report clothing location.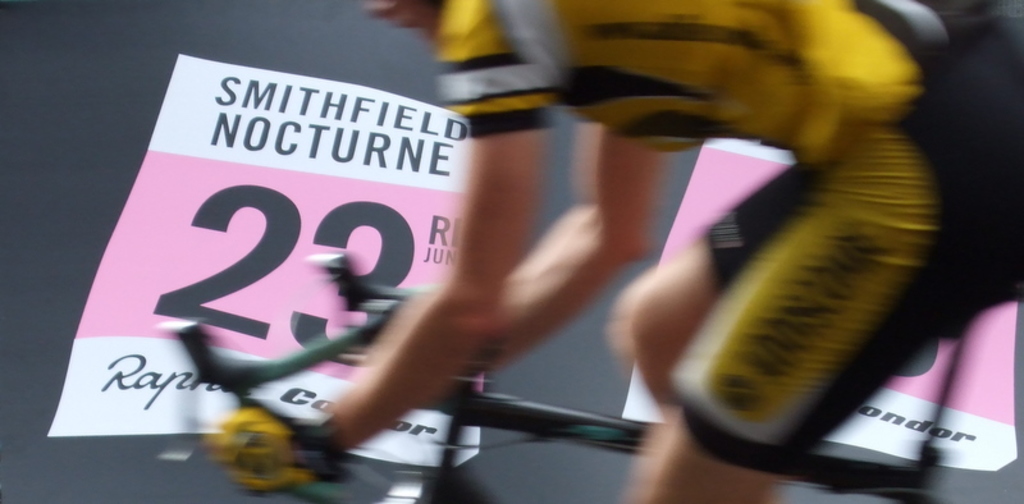
Report: Rect(621, 0, 972, 494).
